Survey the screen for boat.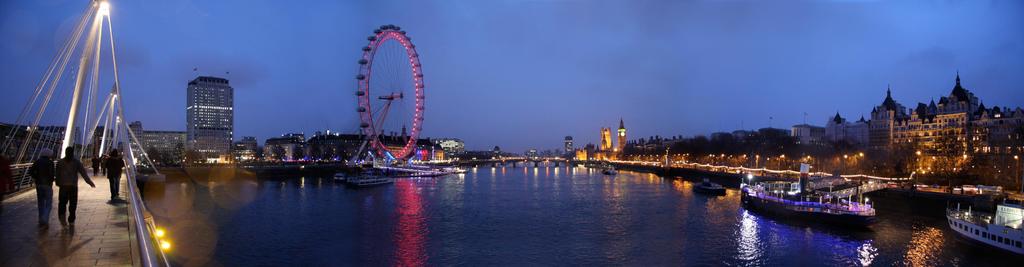
Survey found: 947, 181, 1023, 250.
